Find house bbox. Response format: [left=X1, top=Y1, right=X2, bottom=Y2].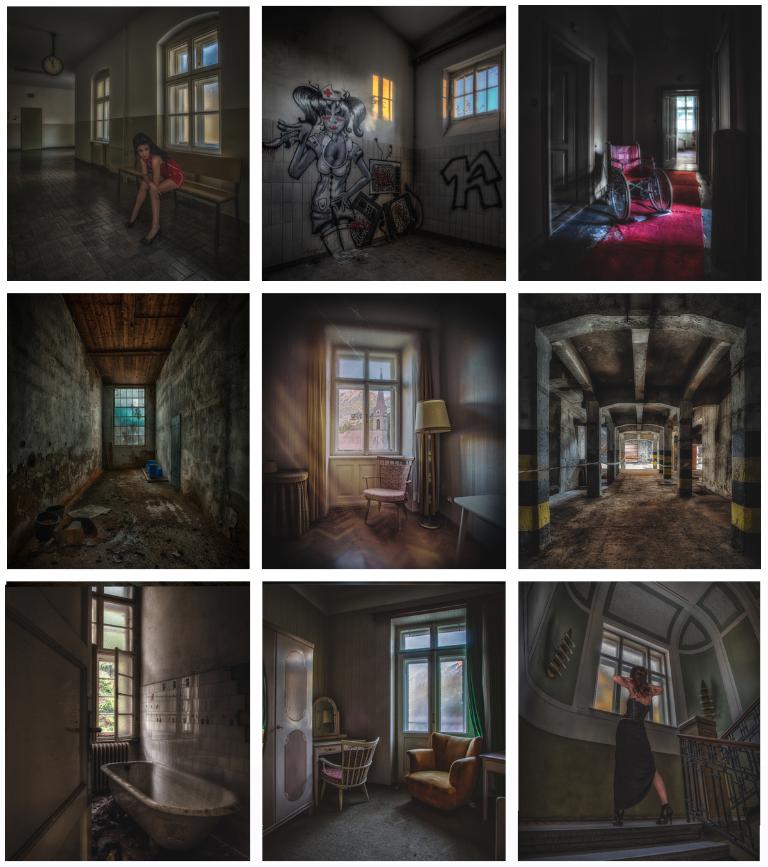
[left=261, top=292, right=511, bottom=573].
